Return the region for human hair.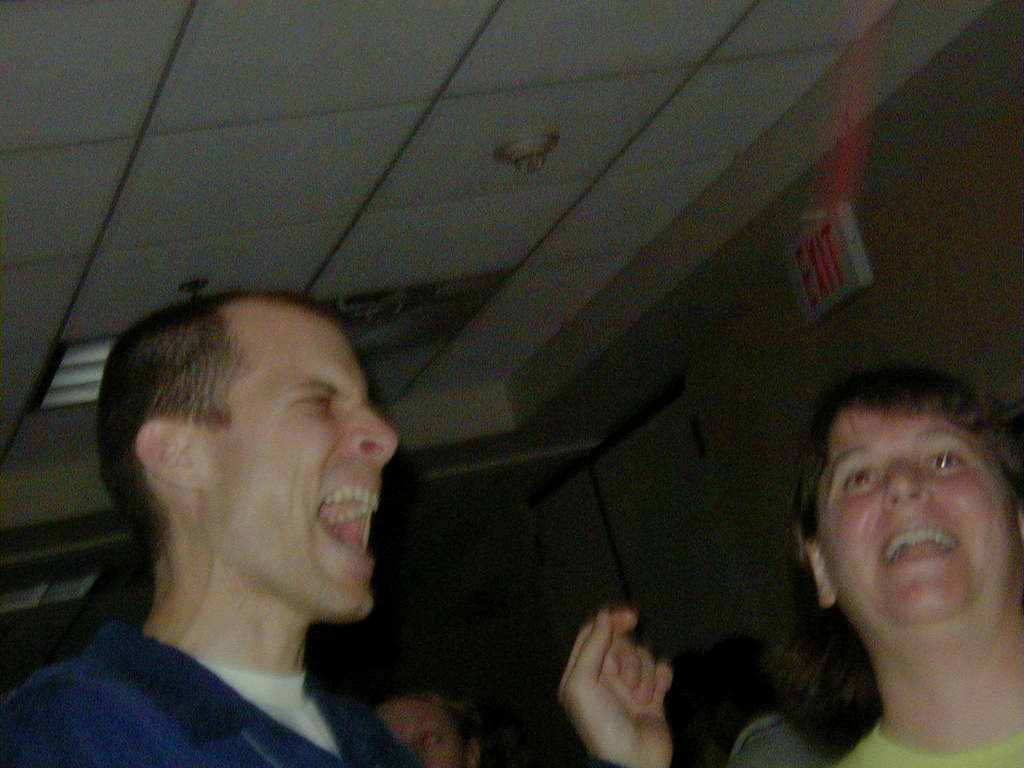
[left=370, top=677, right=491, bottom=767].
